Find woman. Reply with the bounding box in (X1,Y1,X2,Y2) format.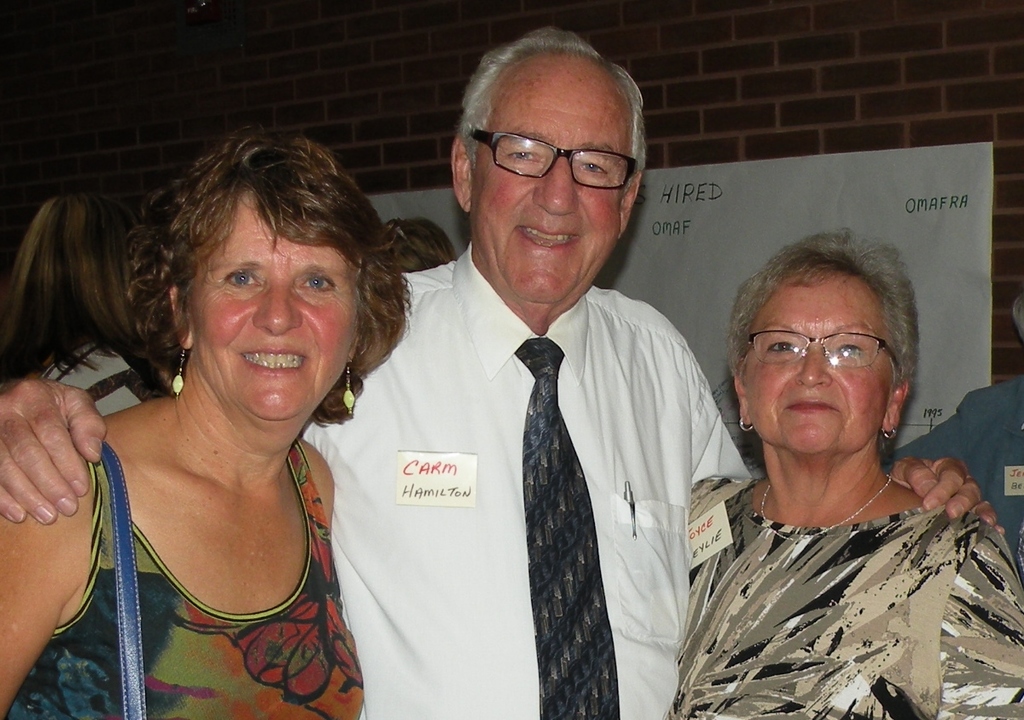
(662,230,1023,719).
